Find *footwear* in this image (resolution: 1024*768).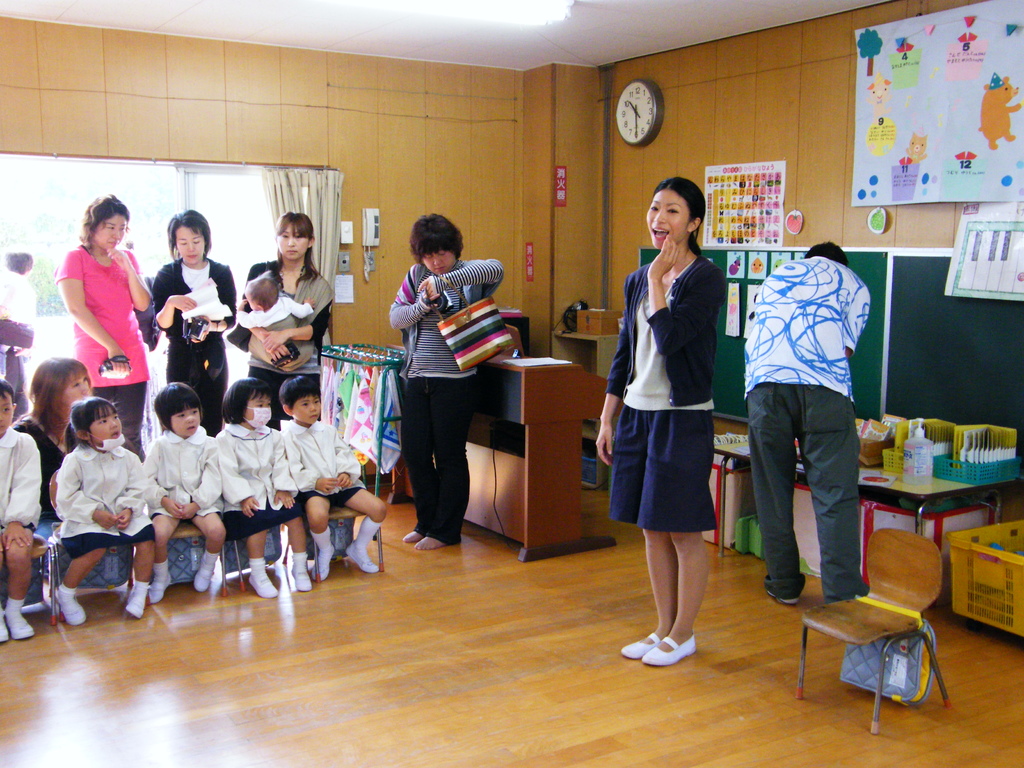
<box>315,541,332,580</box>.
